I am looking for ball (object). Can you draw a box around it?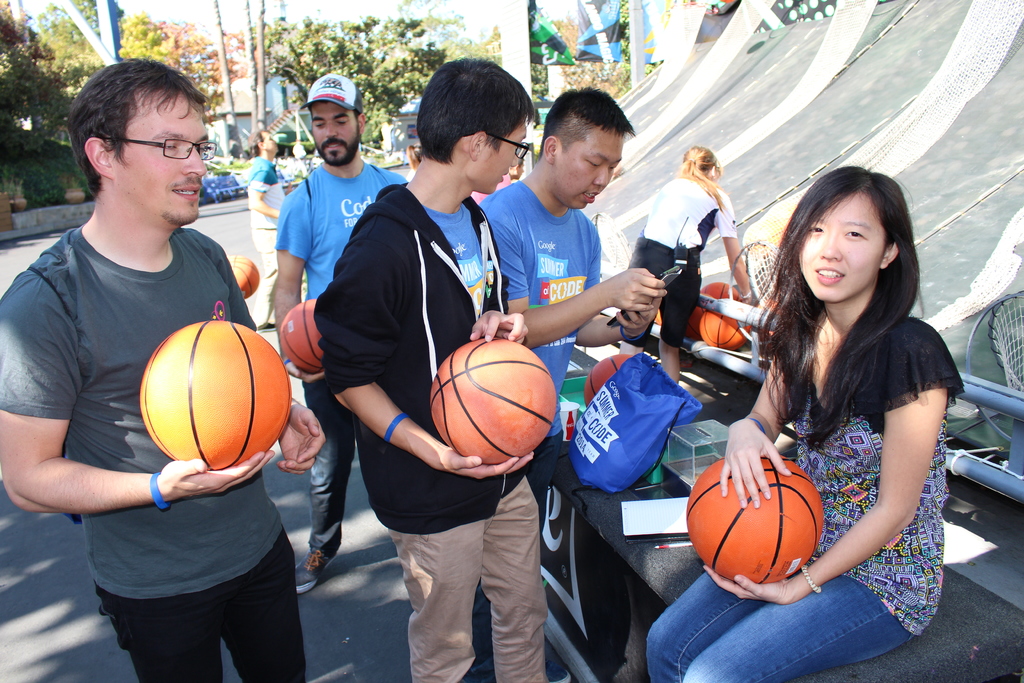
Sure, the bounding box is [689,311,701,339].
